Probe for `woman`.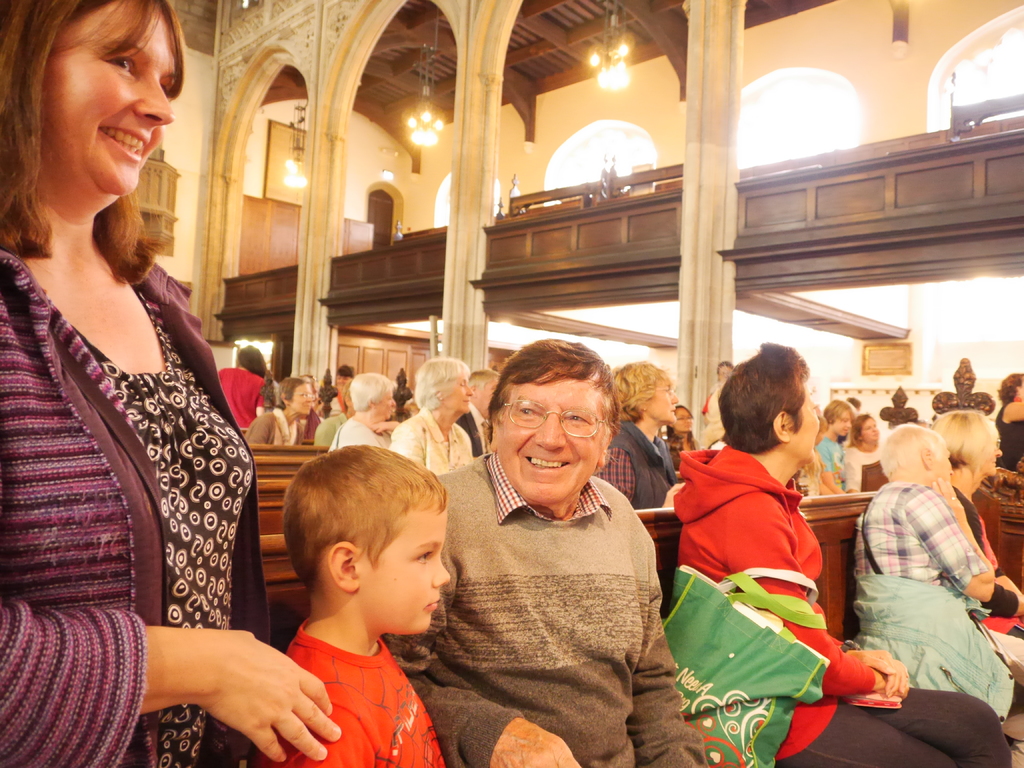
Probe result: box=[241, 372, 321, 460].
